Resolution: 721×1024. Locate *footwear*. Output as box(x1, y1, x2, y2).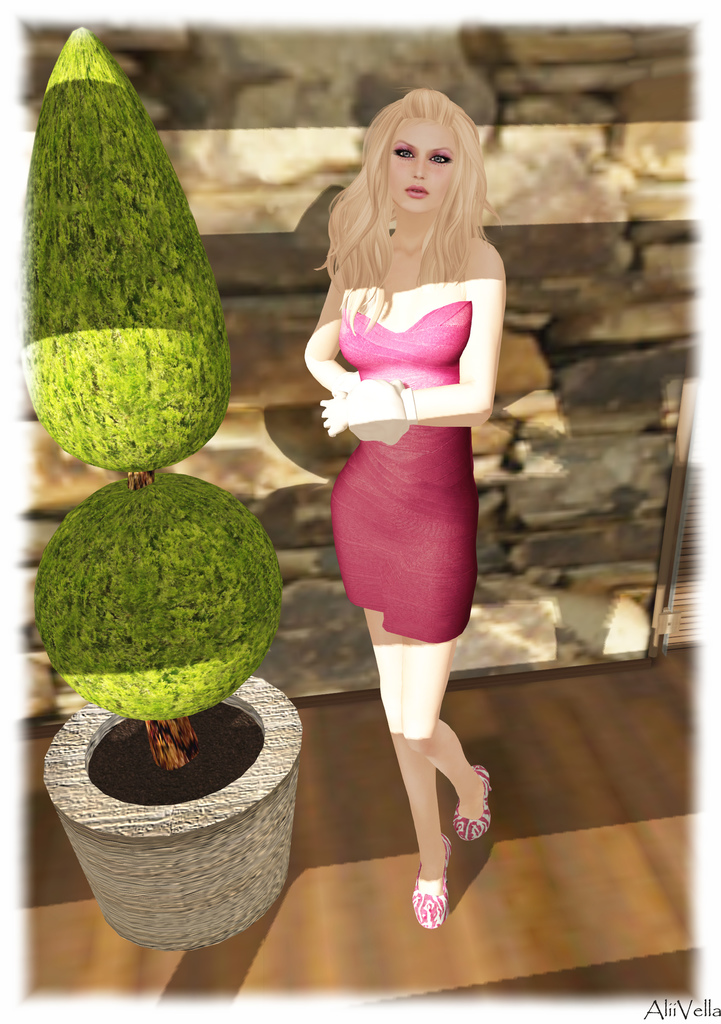
box(451, 765, 492, 841).
